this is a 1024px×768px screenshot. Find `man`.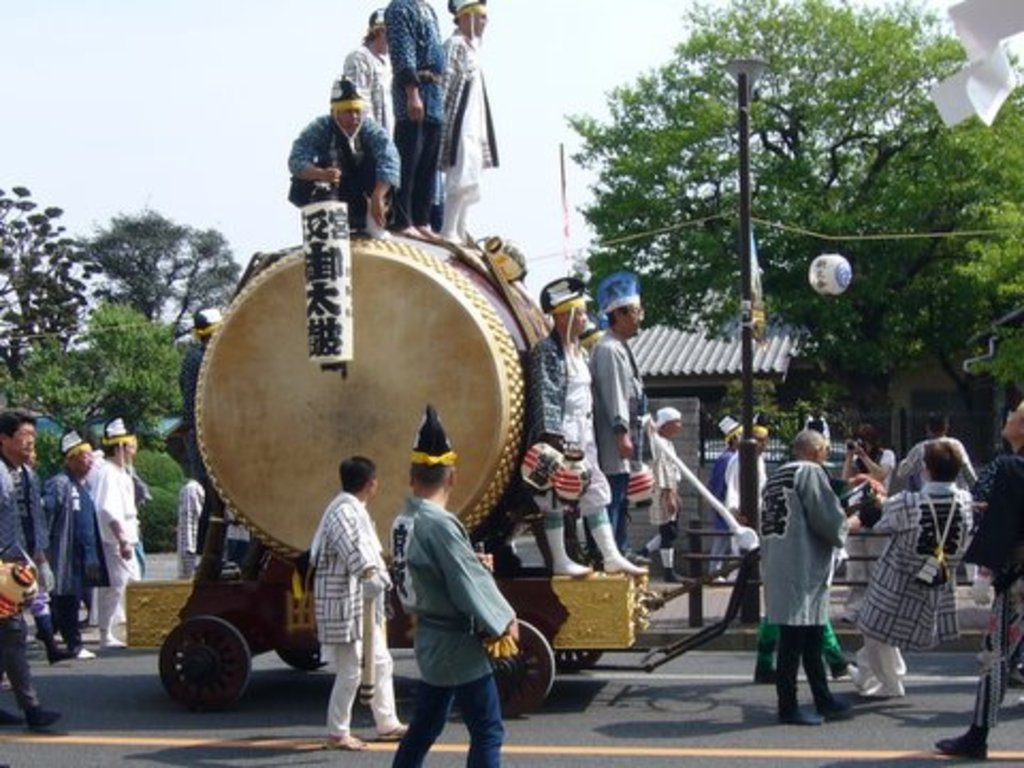
Bounding box: region(43, 422, 98, 661).
